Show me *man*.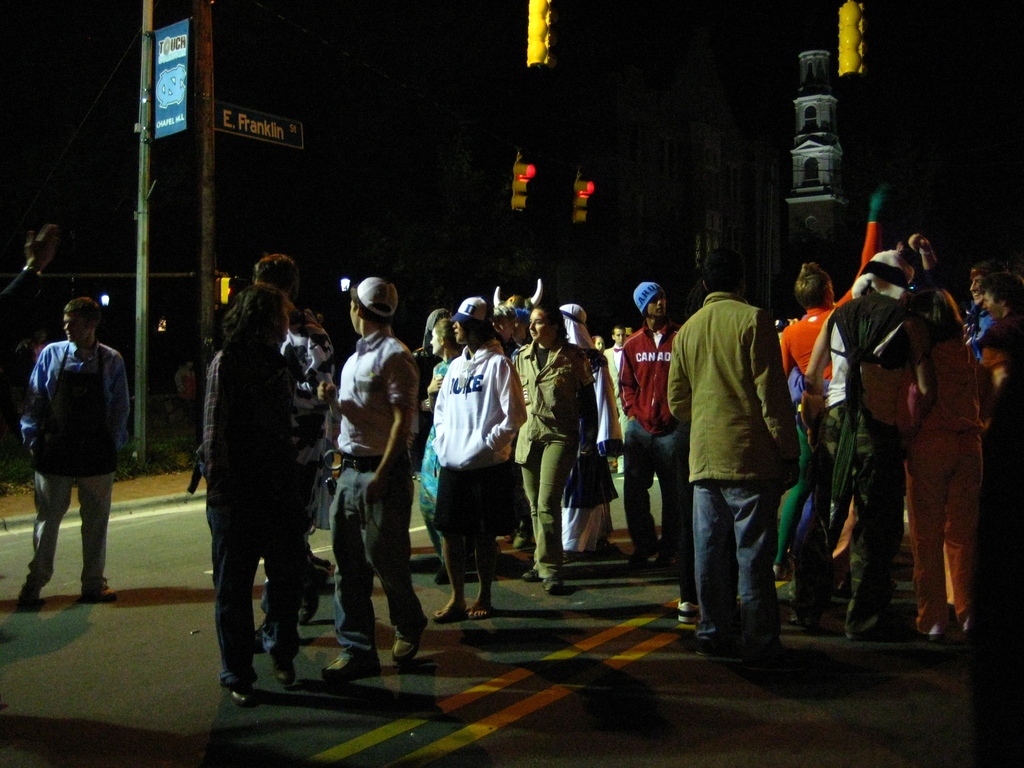
*man* is here: 321:274:433:685.
